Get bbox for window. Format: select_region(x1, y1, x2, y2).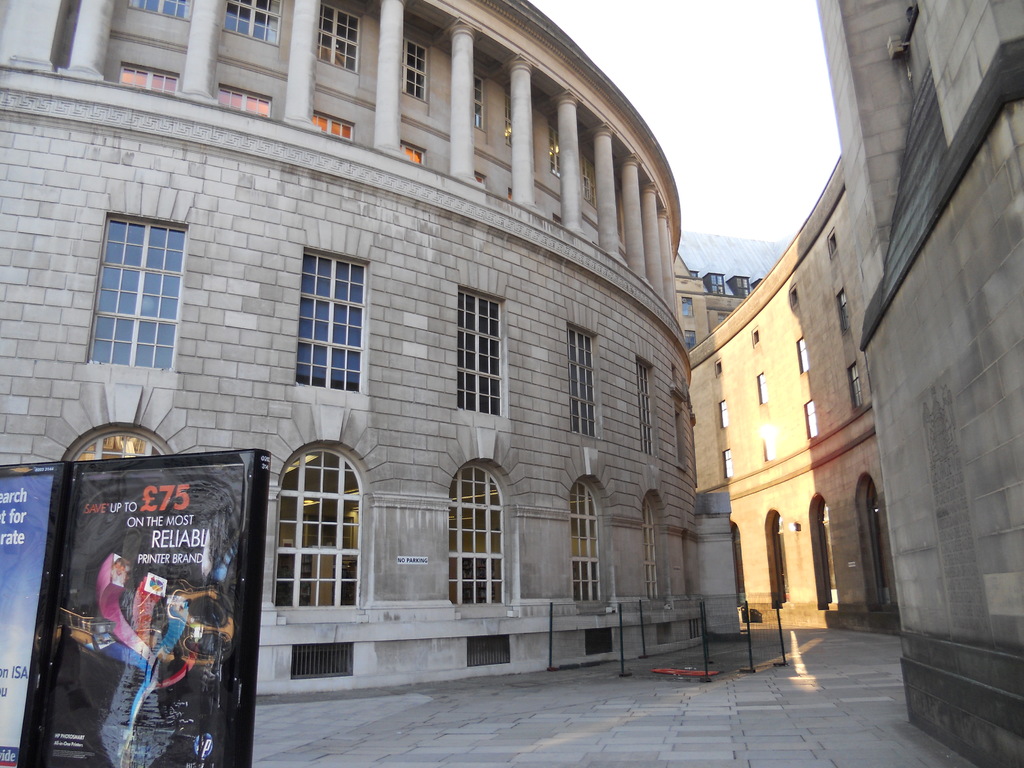
select_region(81, 214, 191, 371).
